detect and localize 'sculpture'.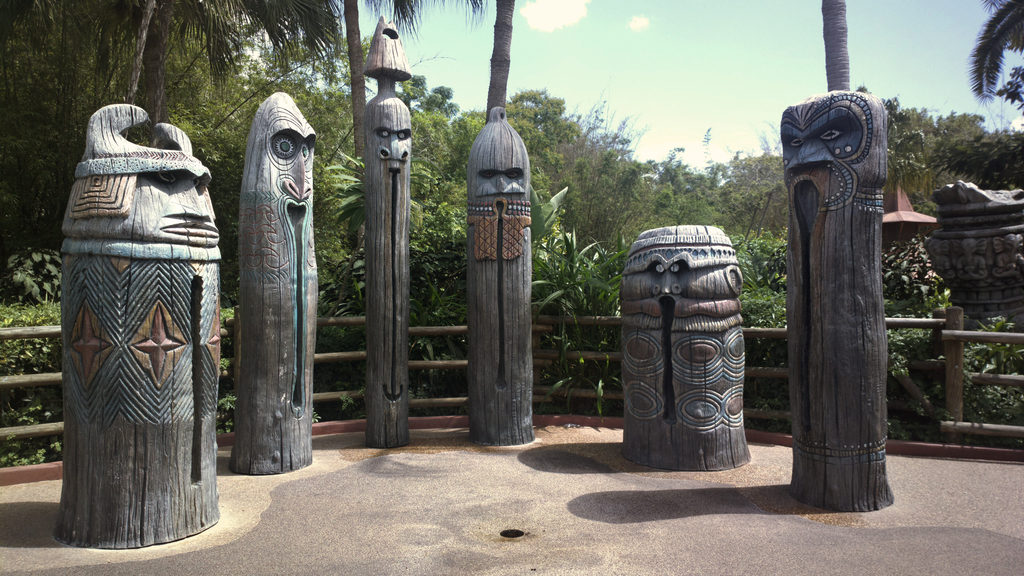
Localized at box(924, 177, 1023, 319).
